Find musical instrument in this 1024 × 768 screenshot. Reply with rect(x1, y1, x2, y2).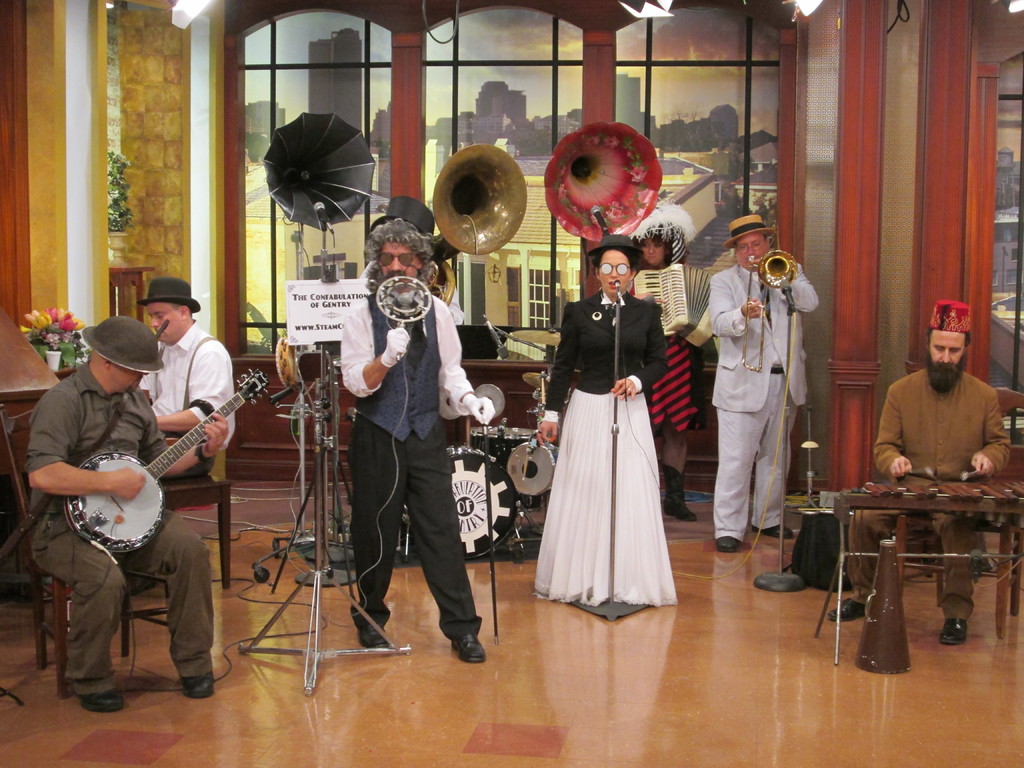
rect(54, 396, 243, 561).
